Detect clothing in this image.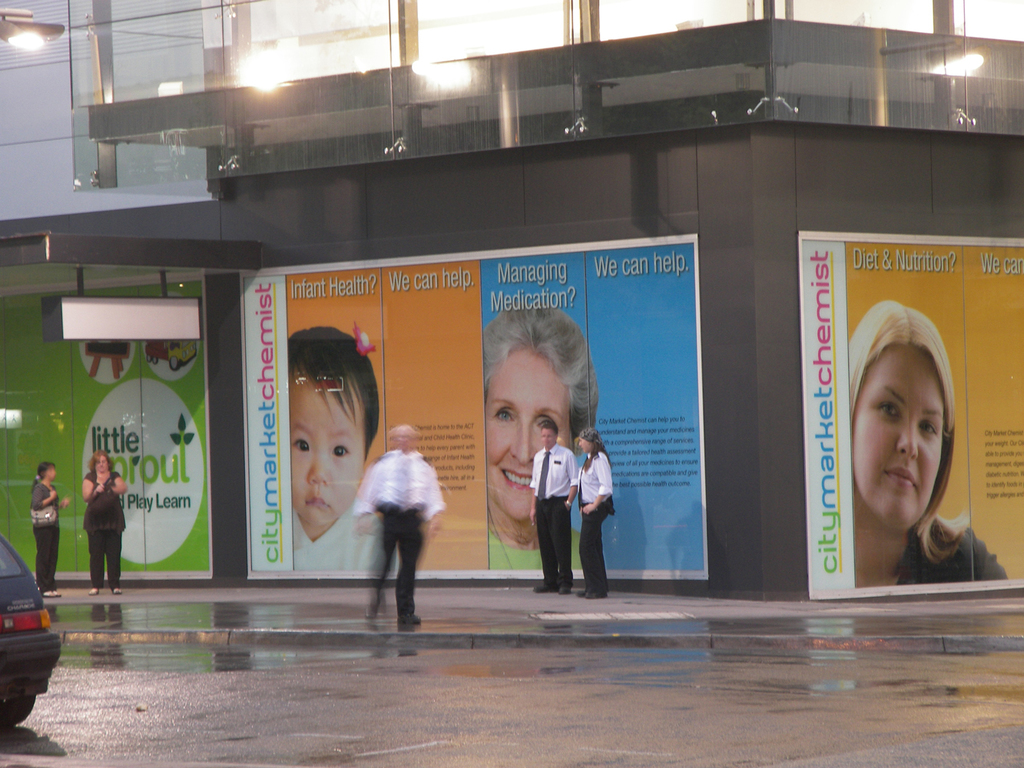
Detection: 349 420 443 632.
